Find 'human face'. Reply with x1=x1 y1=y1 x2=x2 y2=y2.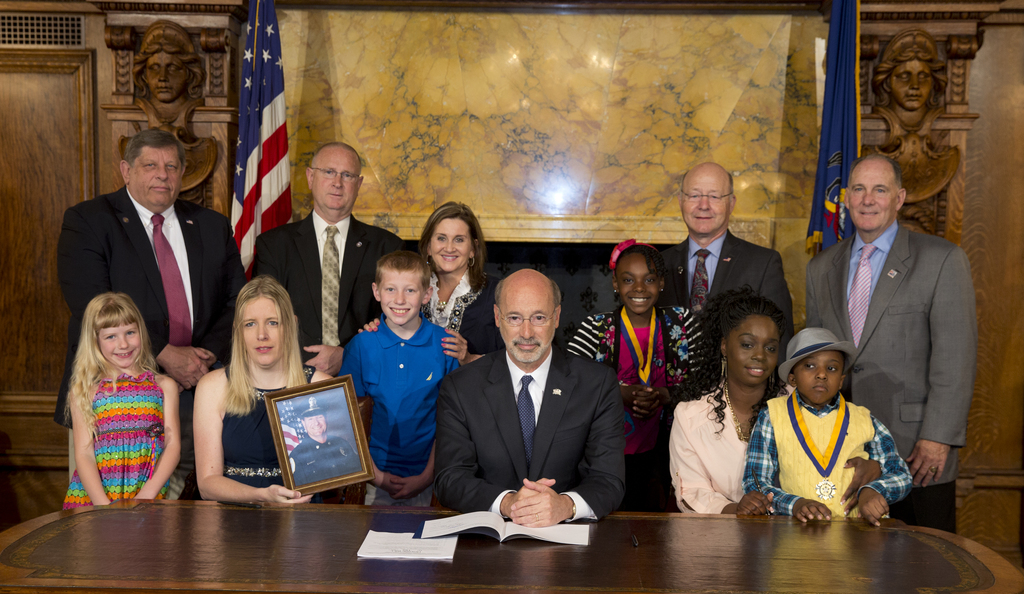
x1=145 y1=54 x2=193 y2=102.
